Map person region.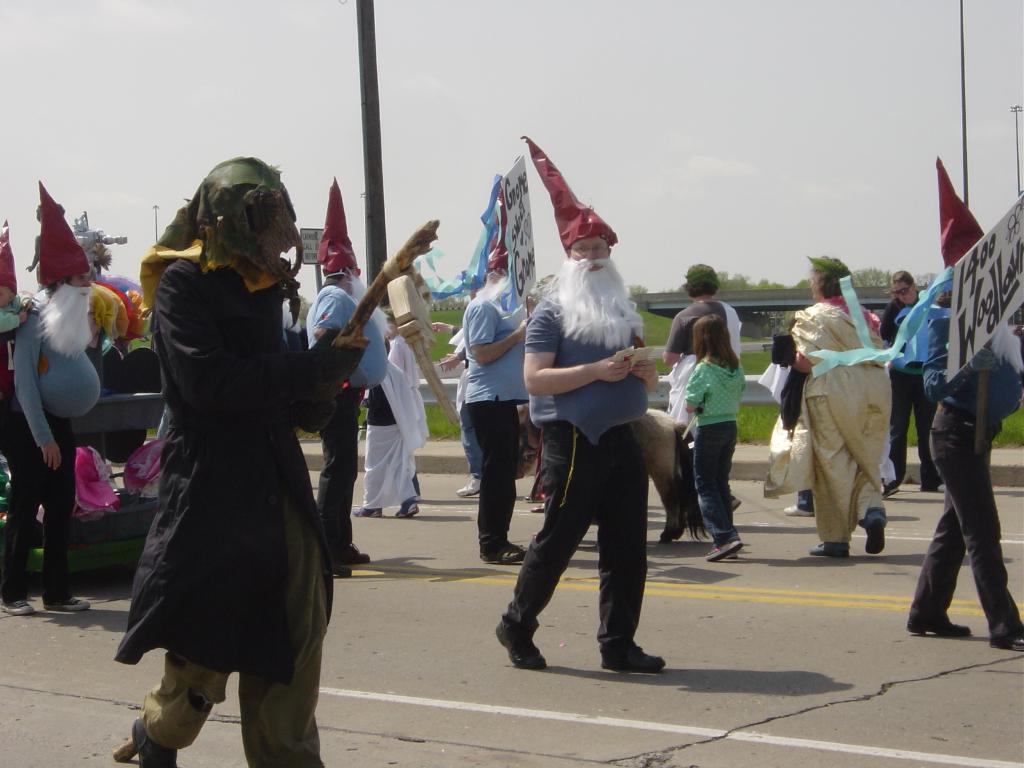
Mapped to (left=493, top=134, right=662, bottom=669).
